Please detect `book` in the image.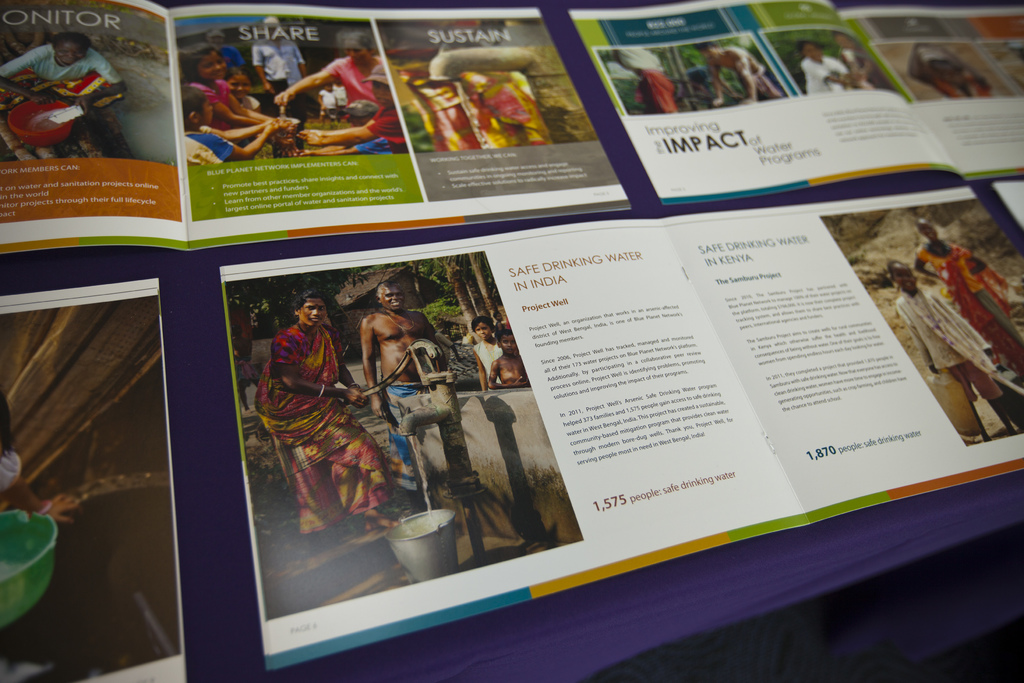
region(0, 274, 179, 682).
